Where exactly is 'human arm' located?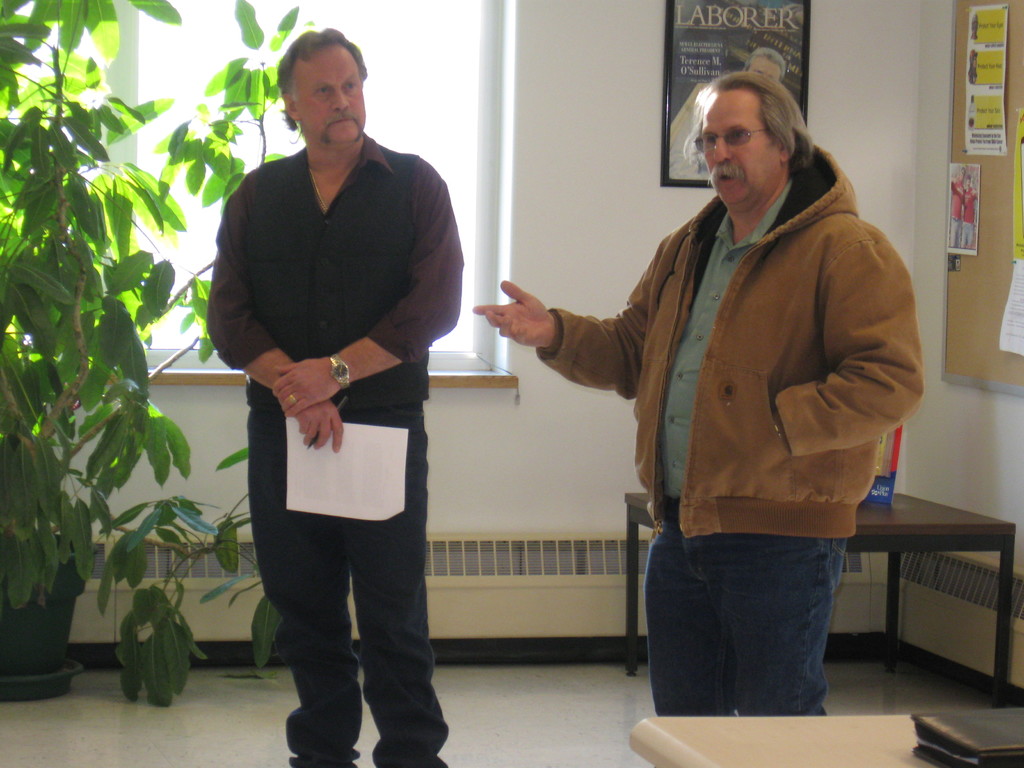
Its bounding box is <bbox>271, 186, 463, 419</bbox>.
